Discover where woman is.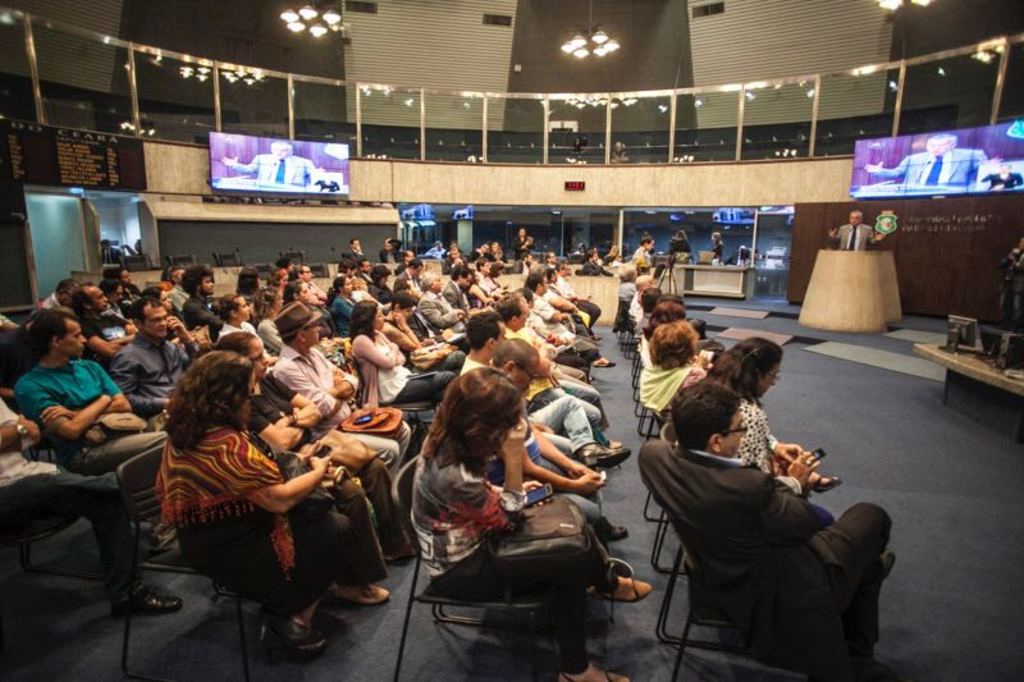
Discovered at region(346, 298, 451, 399).
